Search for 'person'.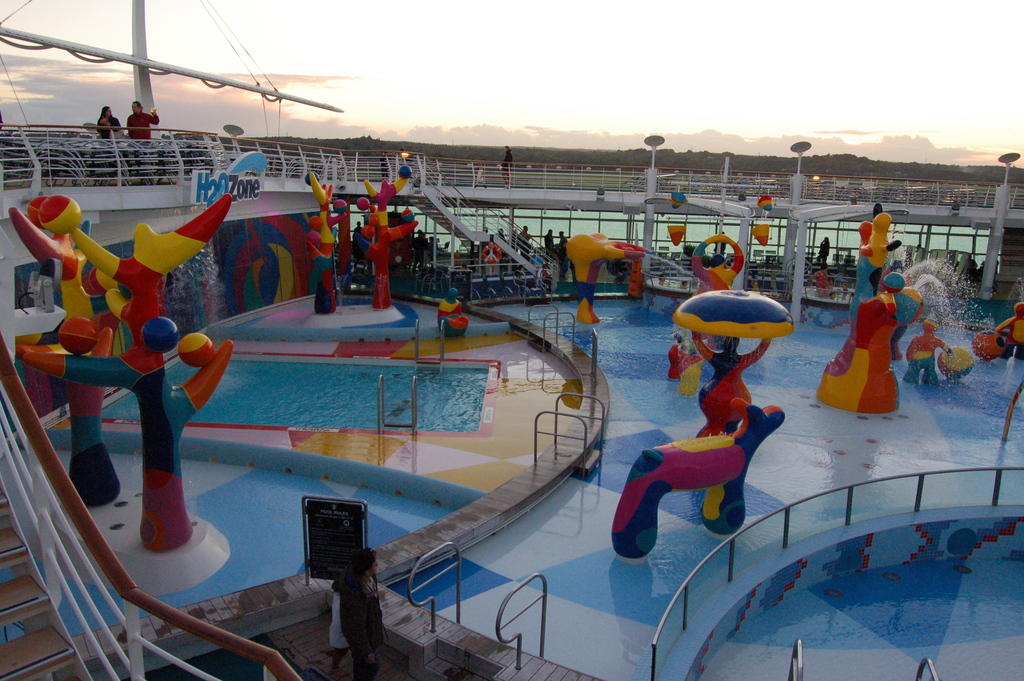
Found at box=[129, 97, 161, 172].
